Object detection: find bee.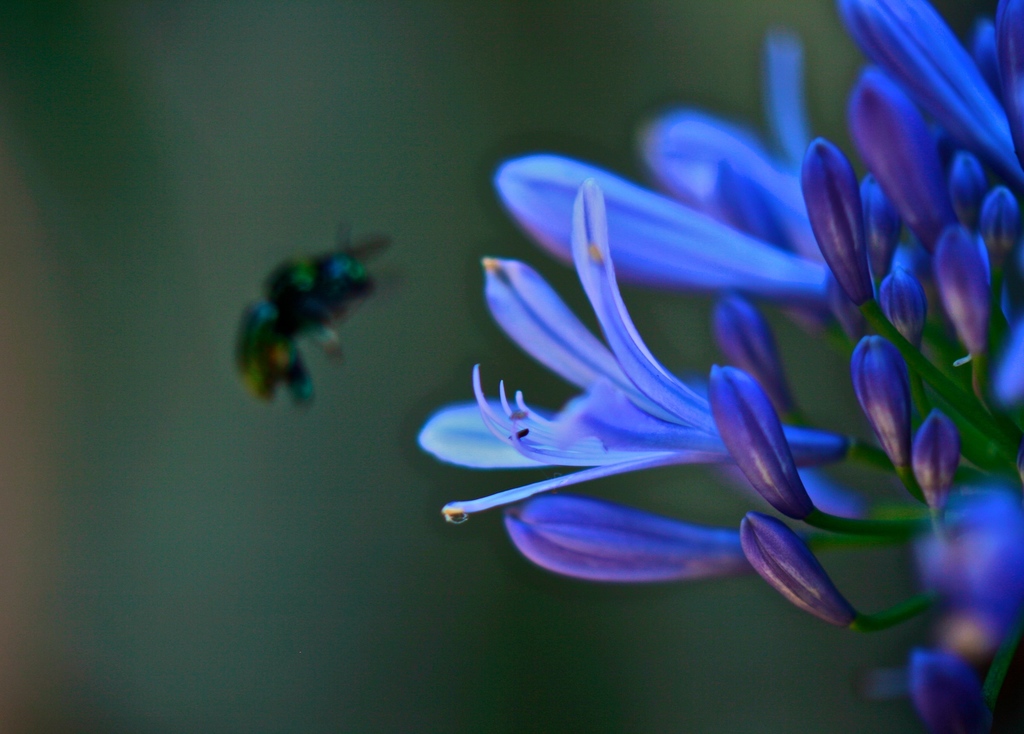
x1=231 y1=219 x2=392 y2=427.
